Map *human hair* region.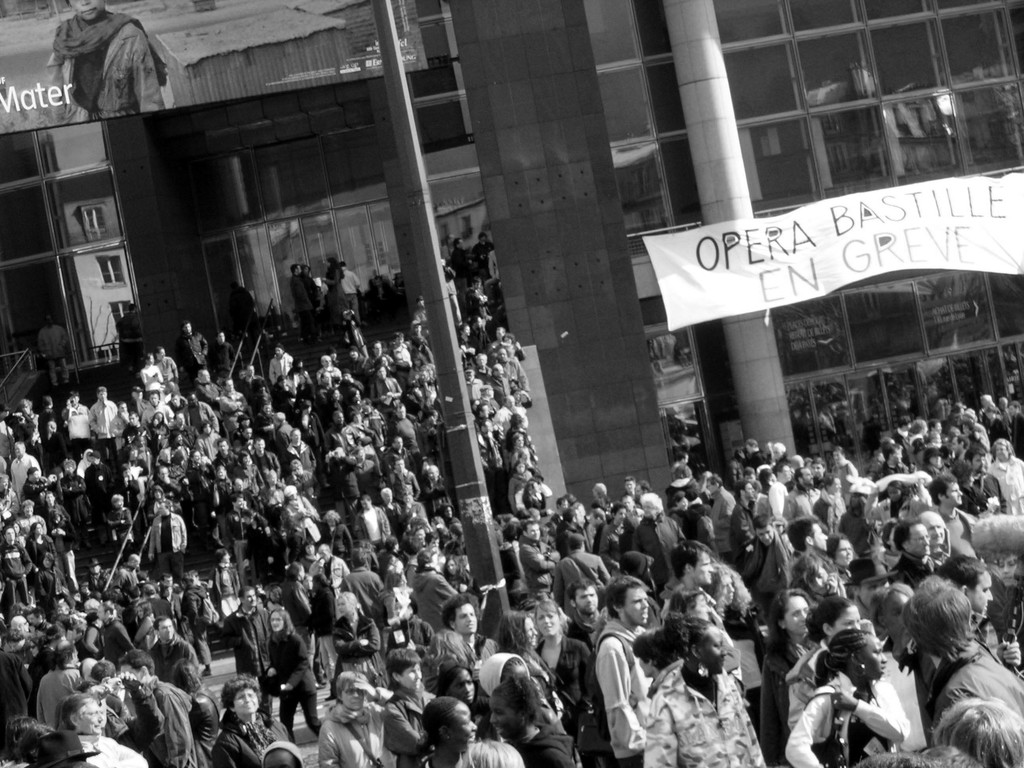
Mapped to box=[896, 573, 973, 664].
